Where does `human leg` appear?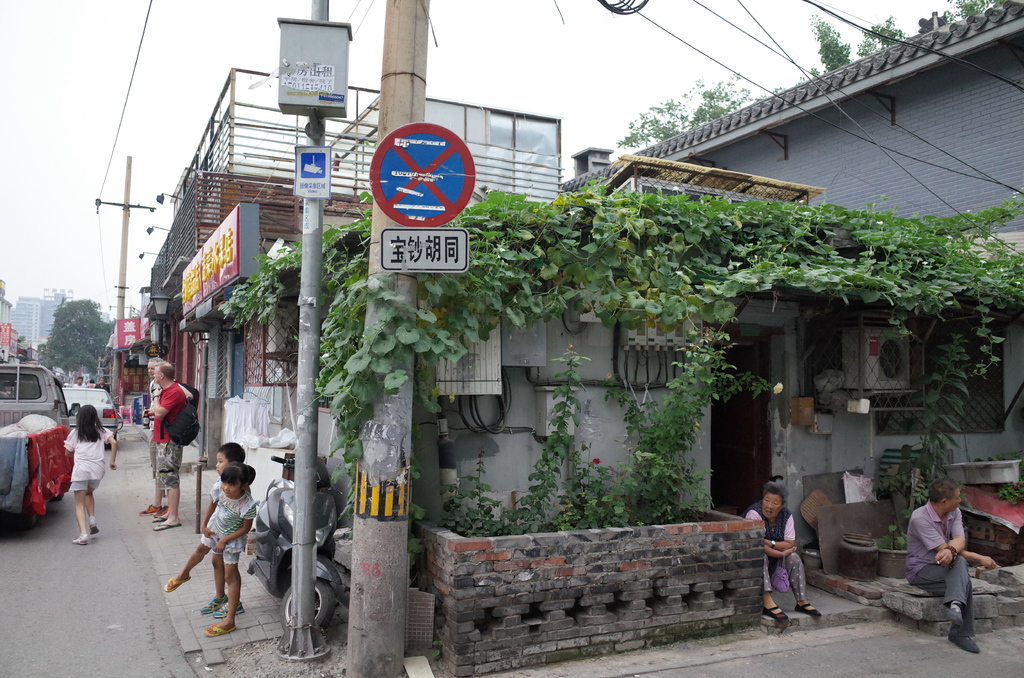
Appears at x1=147 y1=441 x2=164 y2=513.
